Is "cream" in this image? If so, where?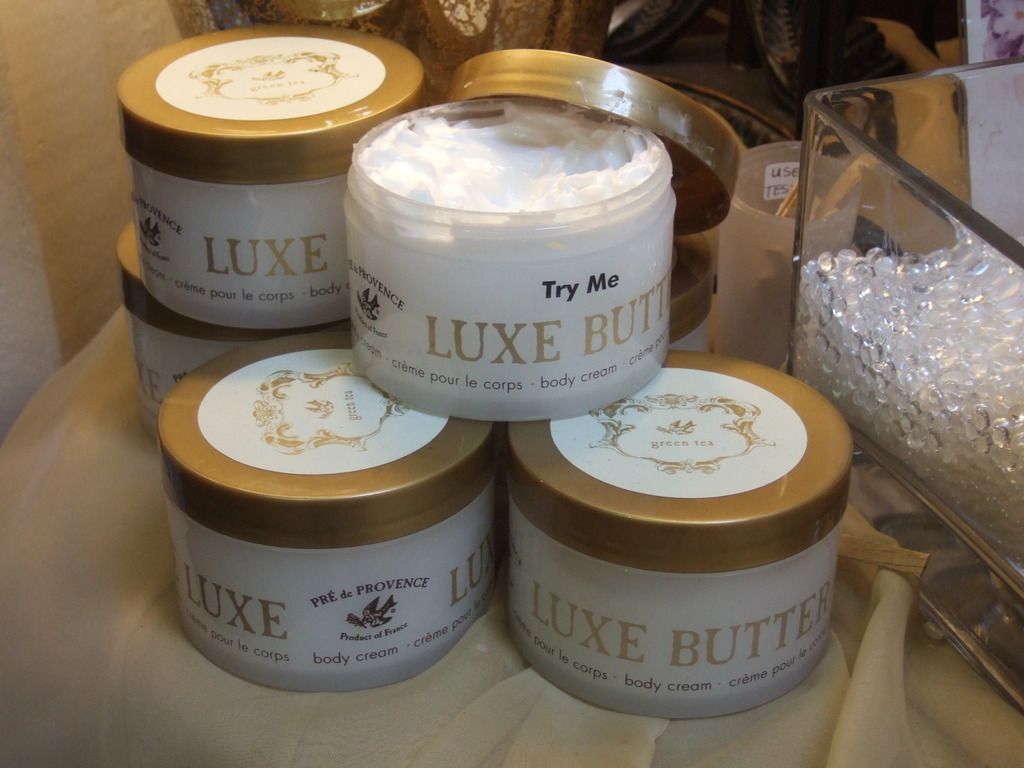
Yes, at bbox(121, 27, 431, 330).
